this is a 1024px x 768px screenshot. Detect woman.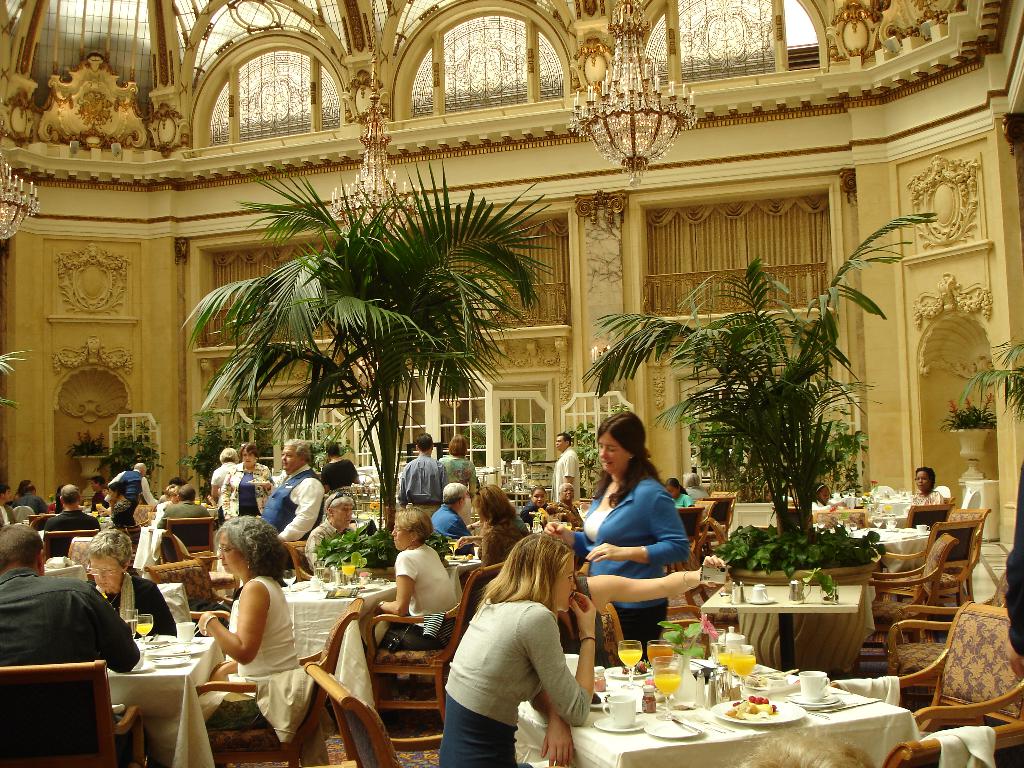
x1=664, y1=476, x2=697, y2=508.
